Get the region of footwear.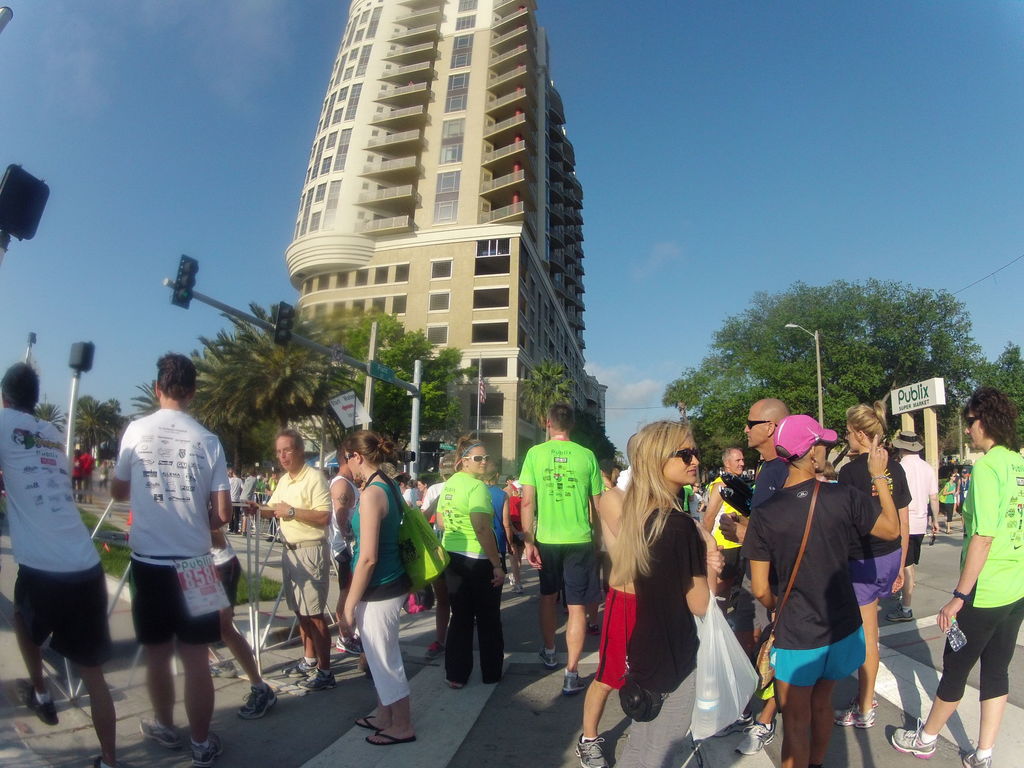
rect(337, 633, 362, 654).
